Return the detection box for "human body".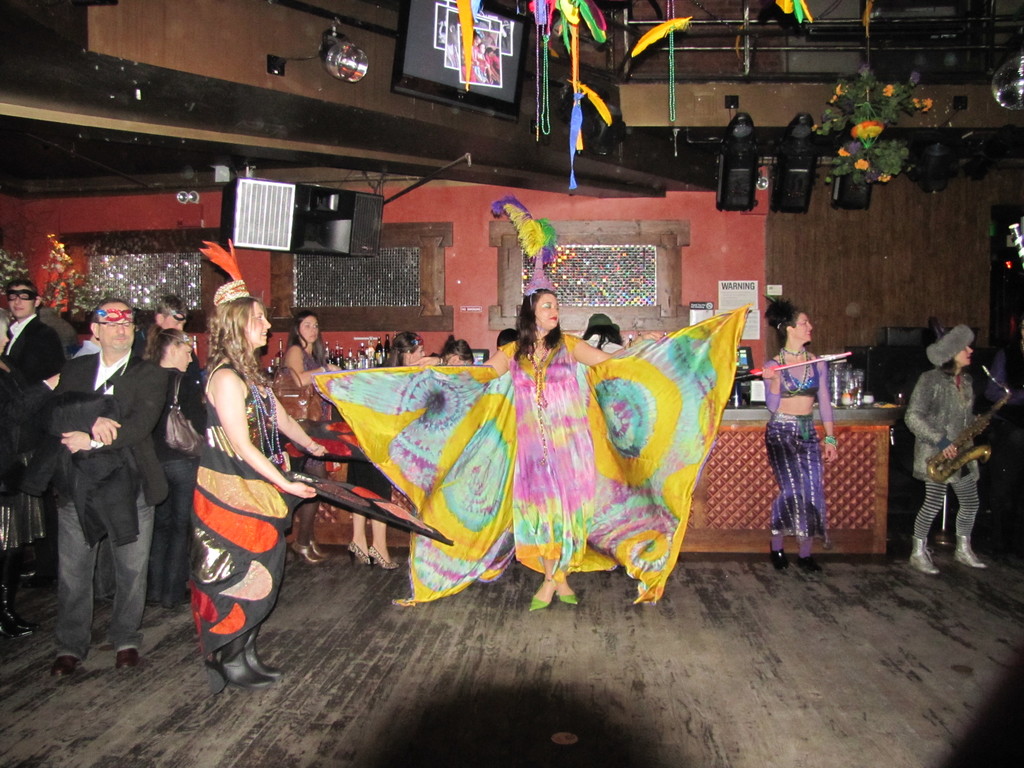
x1=143 y1=376 x2=190 y2=611.
